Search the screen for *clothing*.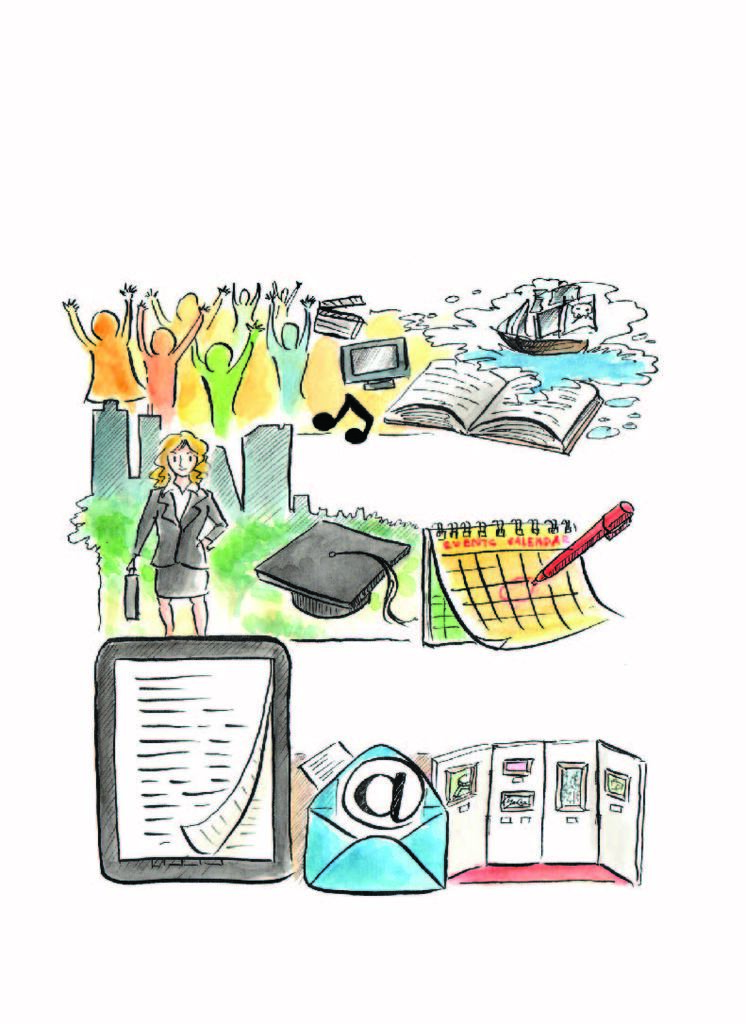
Found at {"x1": 80, "y1": 326, "x2": 143, "y2": 395}.
